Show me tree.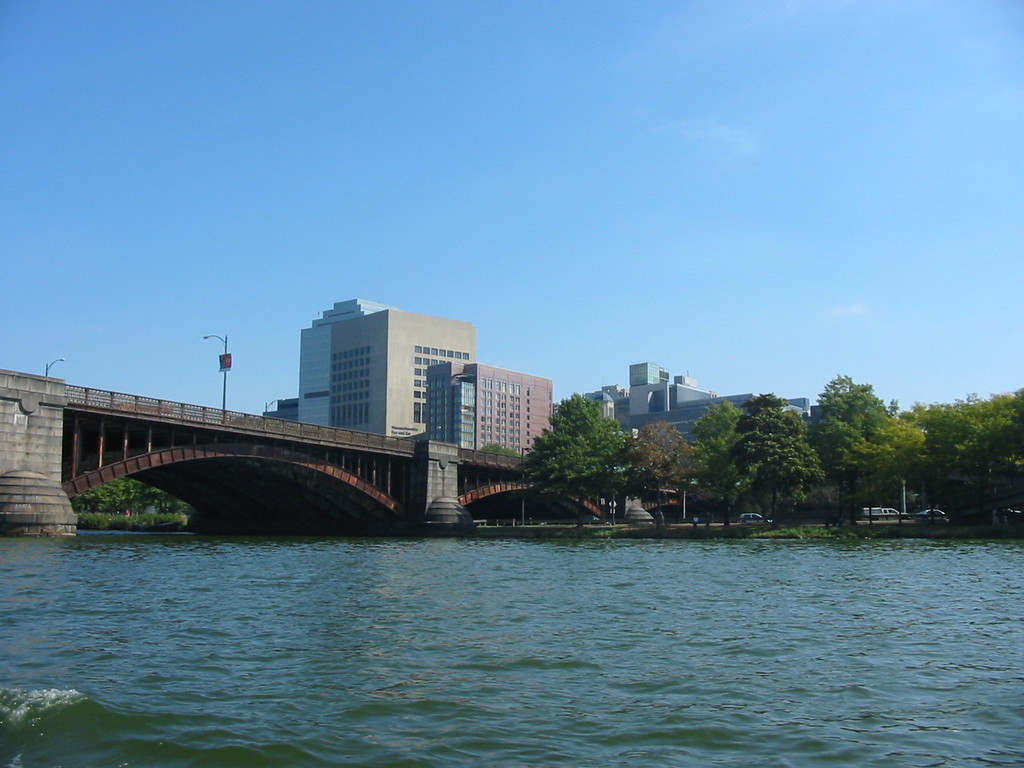
tree is here: box=[74, 471, 172, 527].
